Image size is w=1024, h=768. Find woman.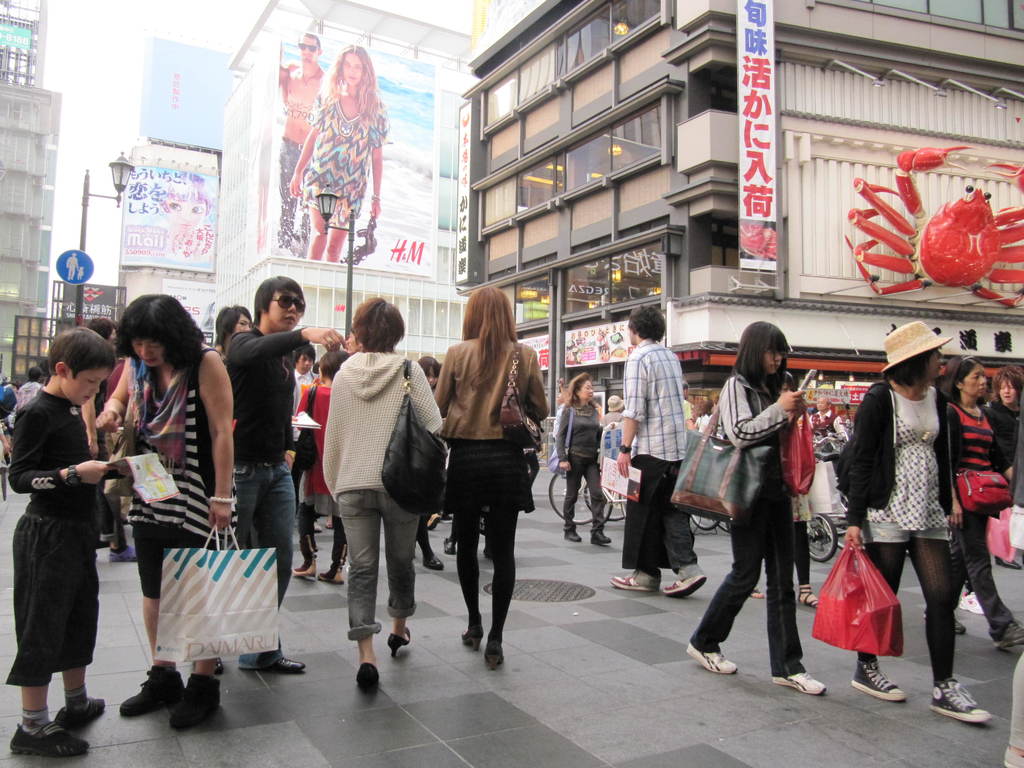
{"x1": 287, "y1": 344, "x2": 356, "y2": 586}.
